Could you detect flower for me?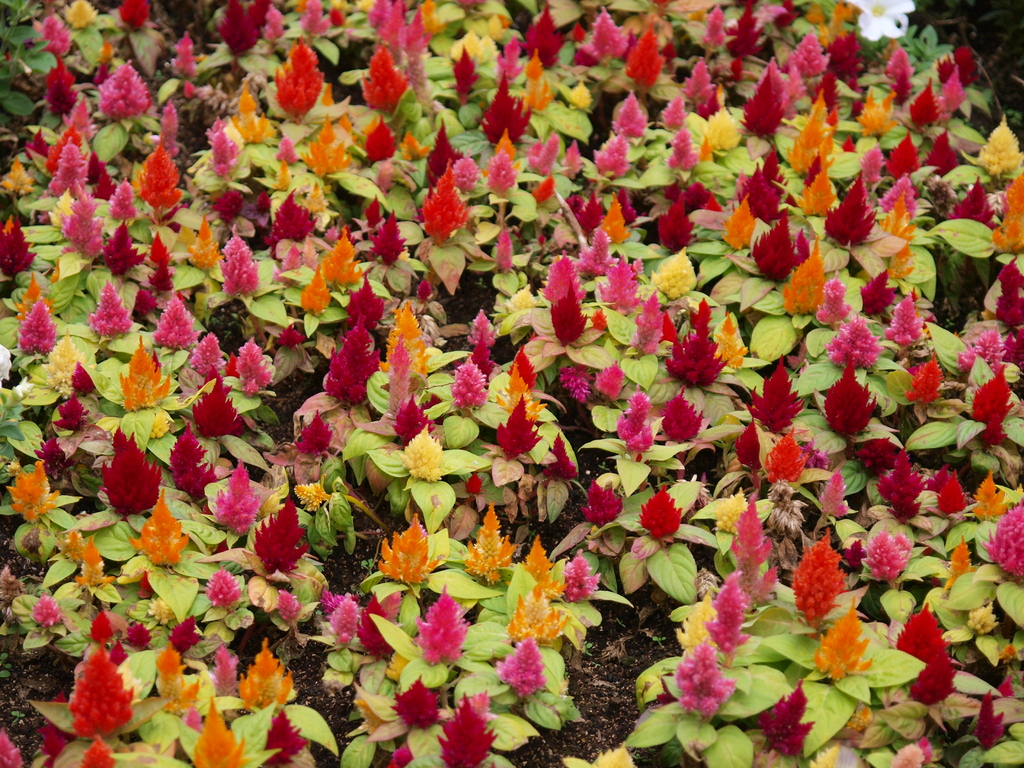
Detection result: <box>830,379,884,431</box>.
